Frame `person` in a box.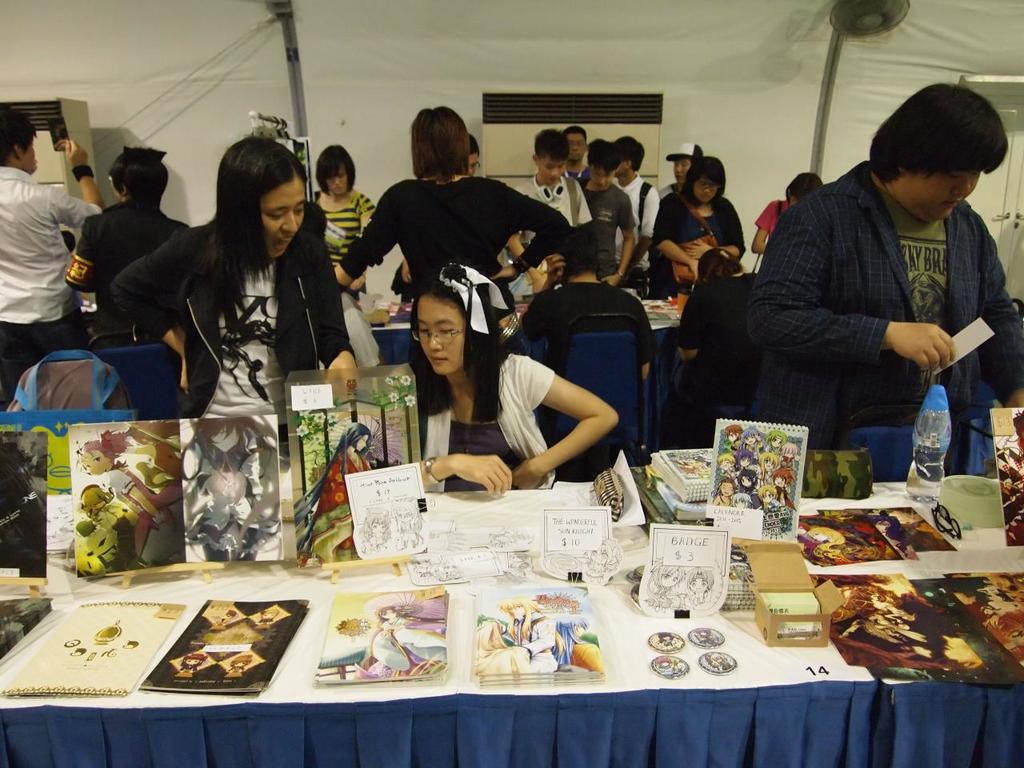
left=0, top=104, right=102, bottom=402.
